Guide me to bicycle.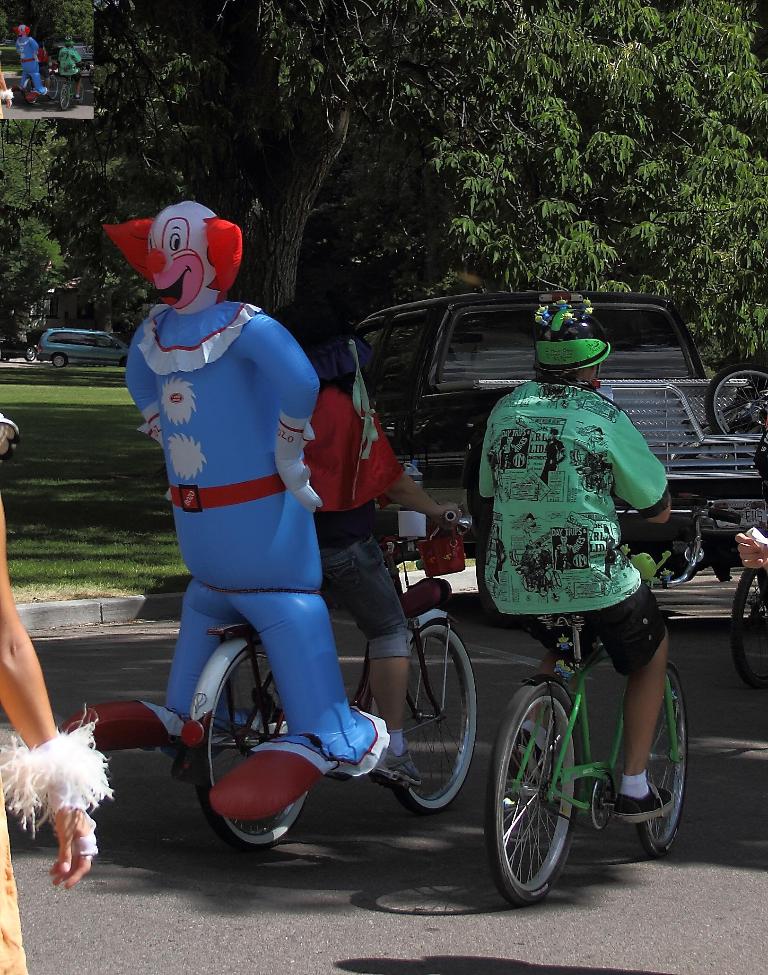
Guidance: l=181, t=507, r=481, b=854.
